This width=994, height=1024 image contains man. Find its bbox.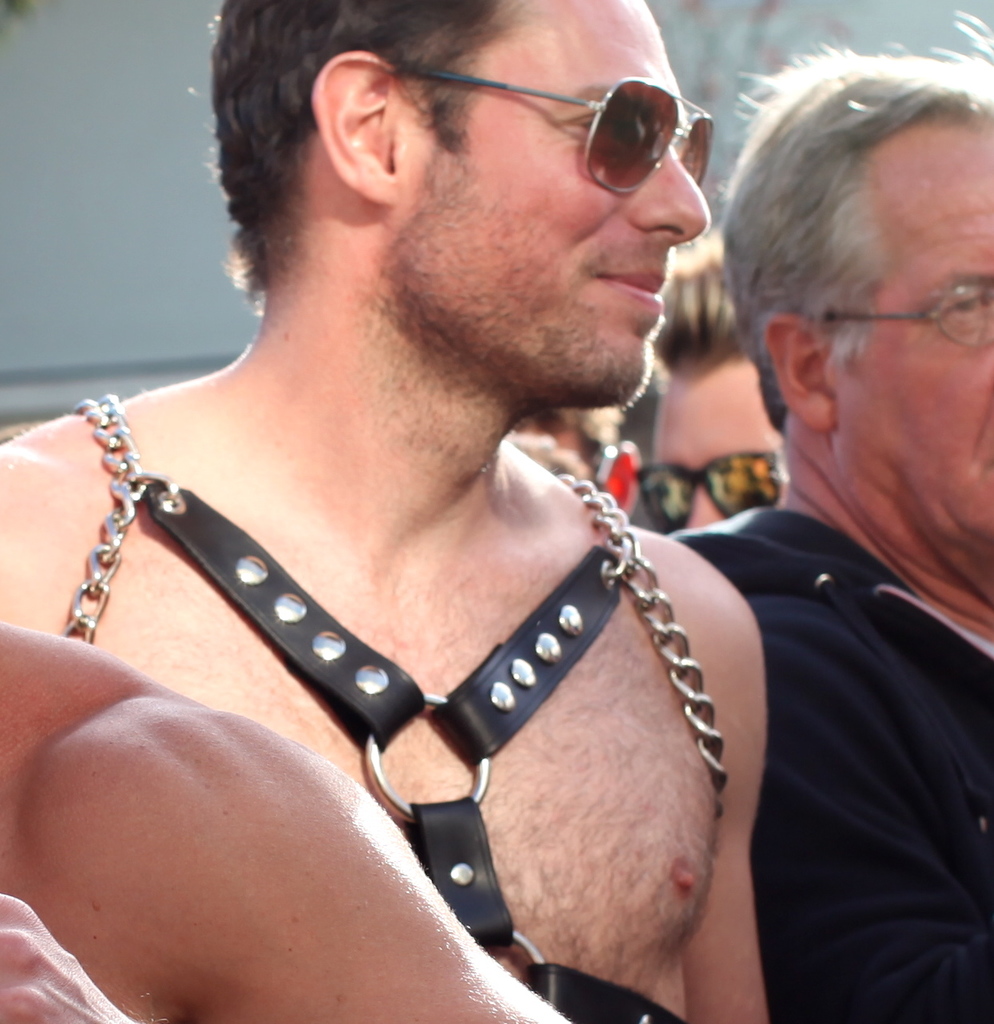
BBox(615, 238, 797, 532).
